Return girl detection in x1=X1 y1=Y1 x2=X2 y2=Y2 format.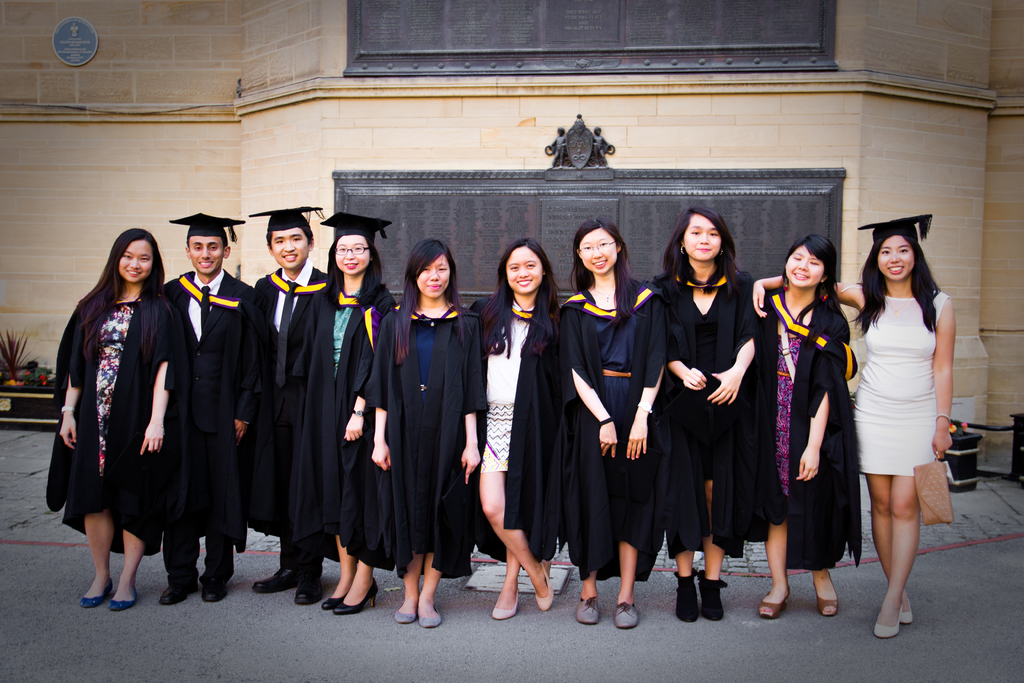
x1=293 y1=208 x2=394 y2=603.
